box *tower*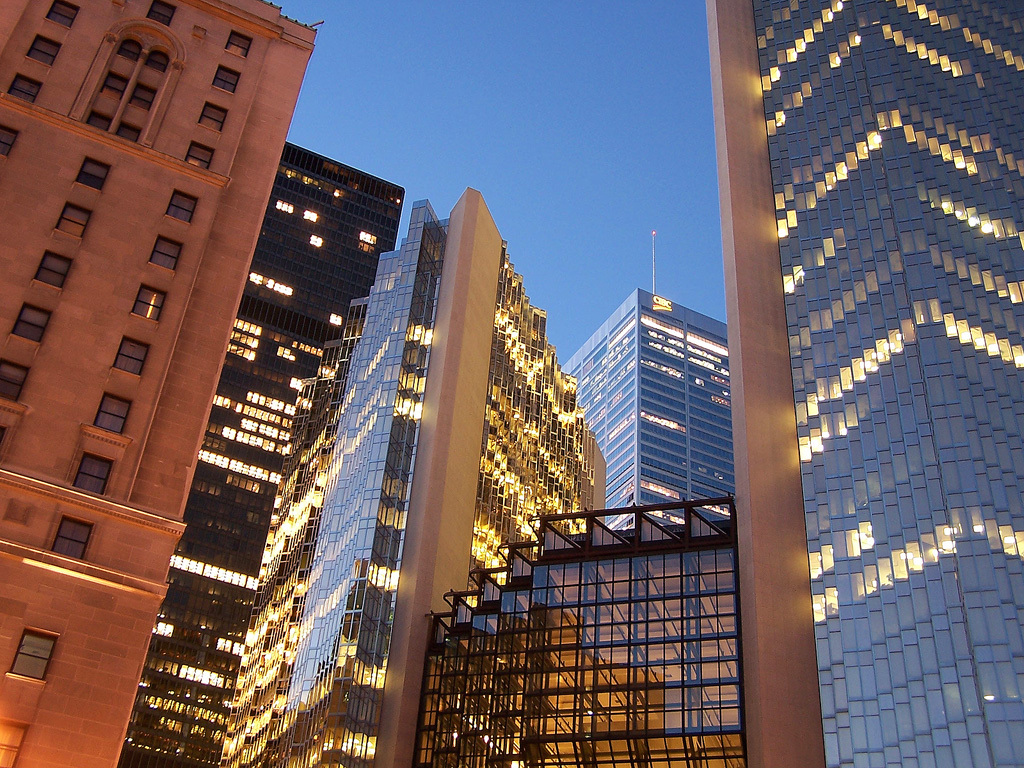
[left=261, top=200, right=612, bottom=758]
